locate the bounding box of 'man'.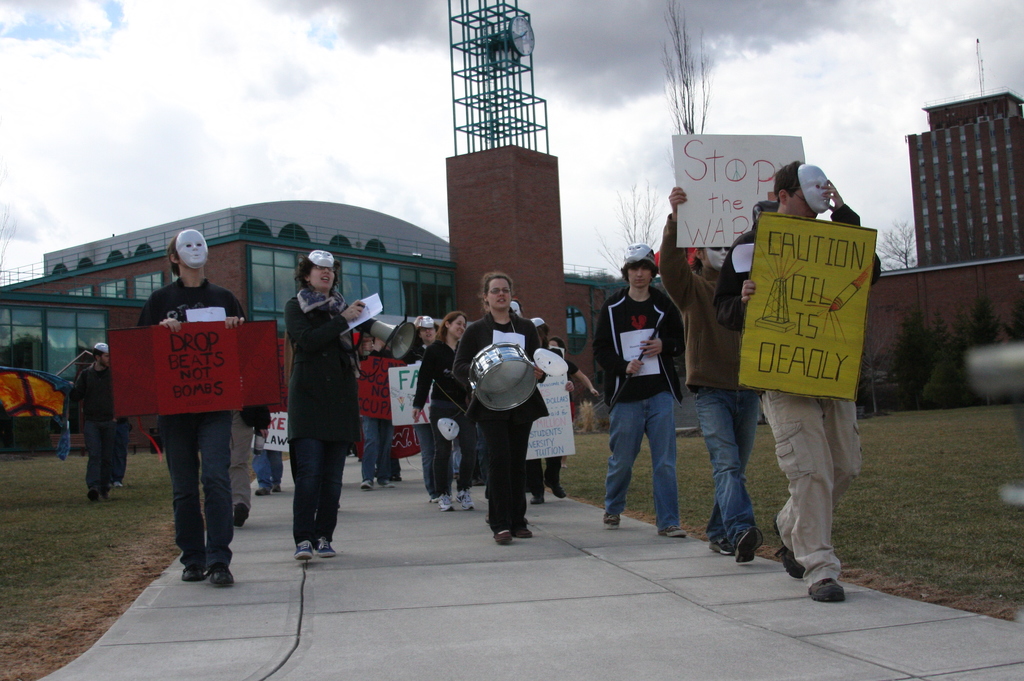
Bounding box: left=715, top=158, right=886, bottom=600.
